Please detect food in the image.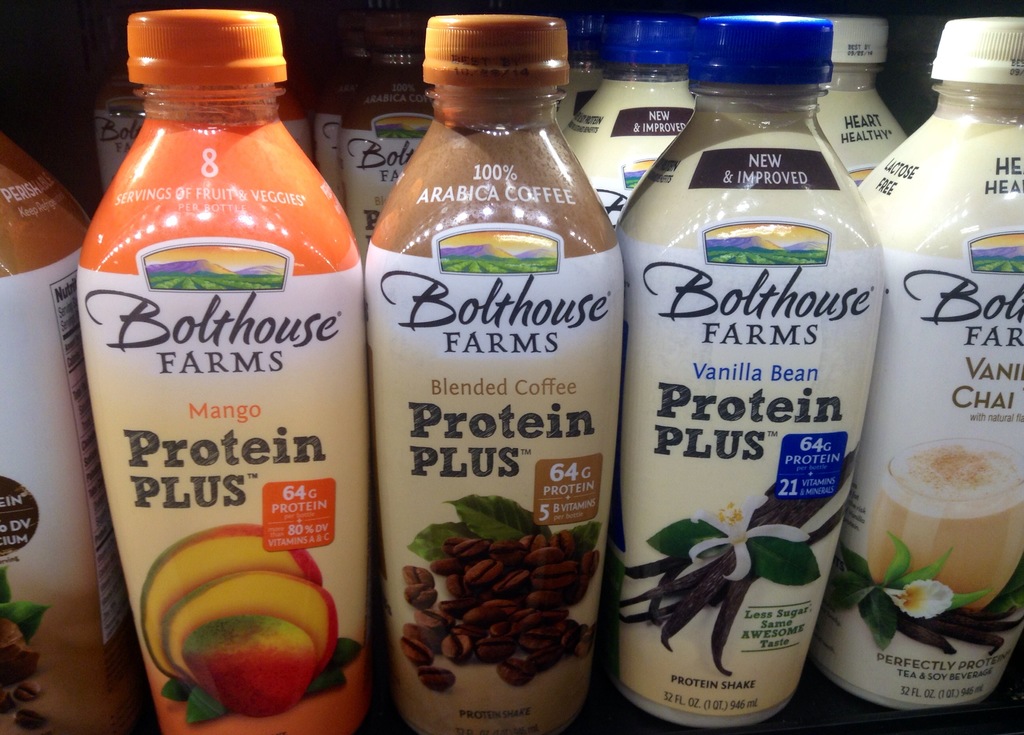
<box>570,524,602,554</box>.
